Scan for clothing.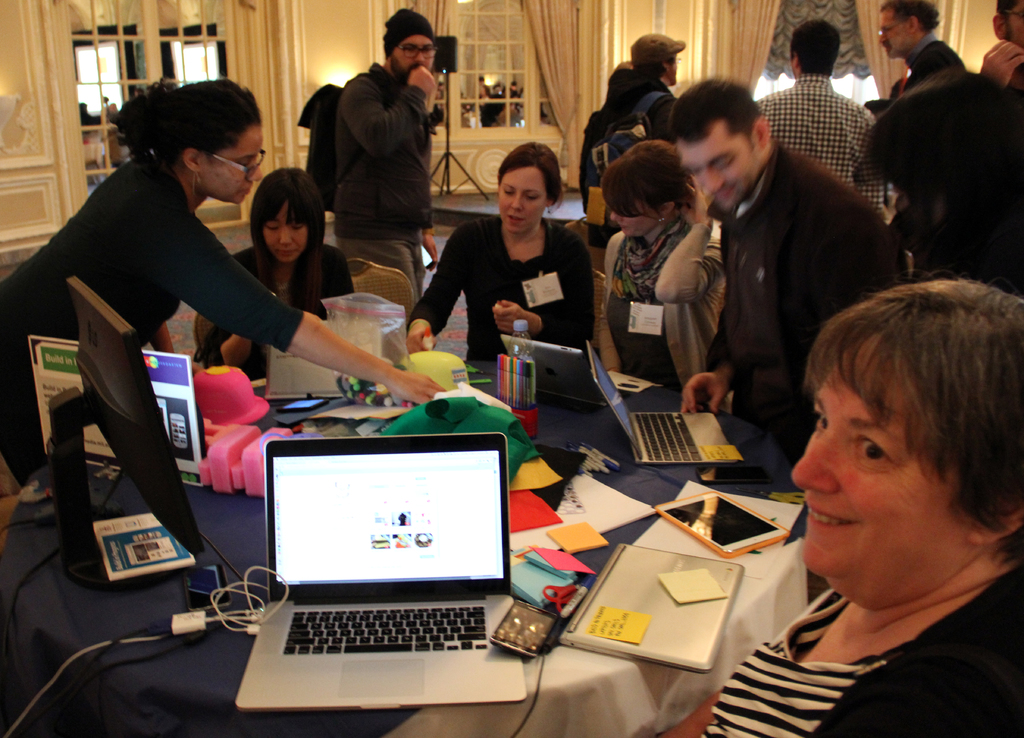
Scan result: Rect(409, 213, 593, 360).
